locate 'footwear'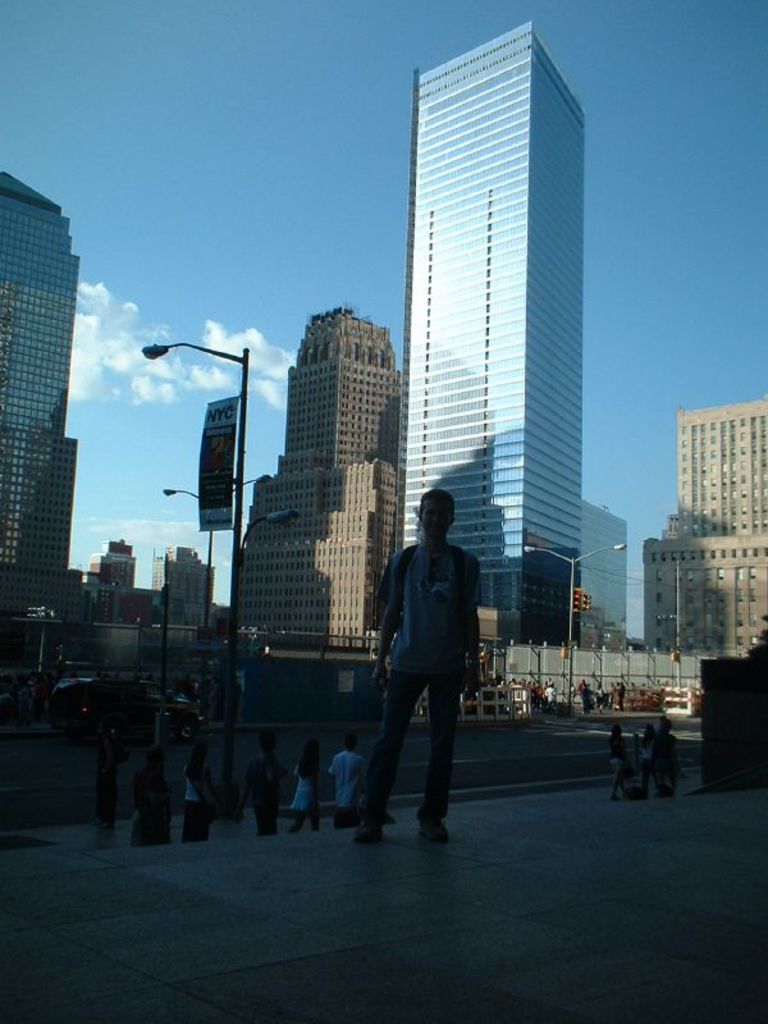
(353,817,380,845)
